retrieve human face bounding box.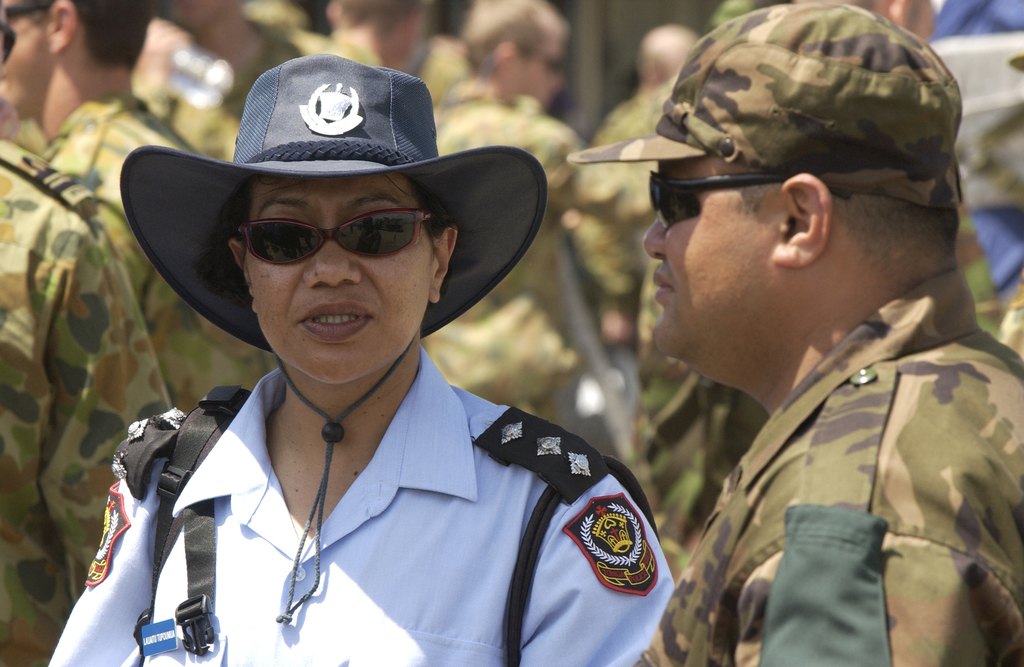
Bounding box: (left=641, top=160, right=780, bottom=351).
